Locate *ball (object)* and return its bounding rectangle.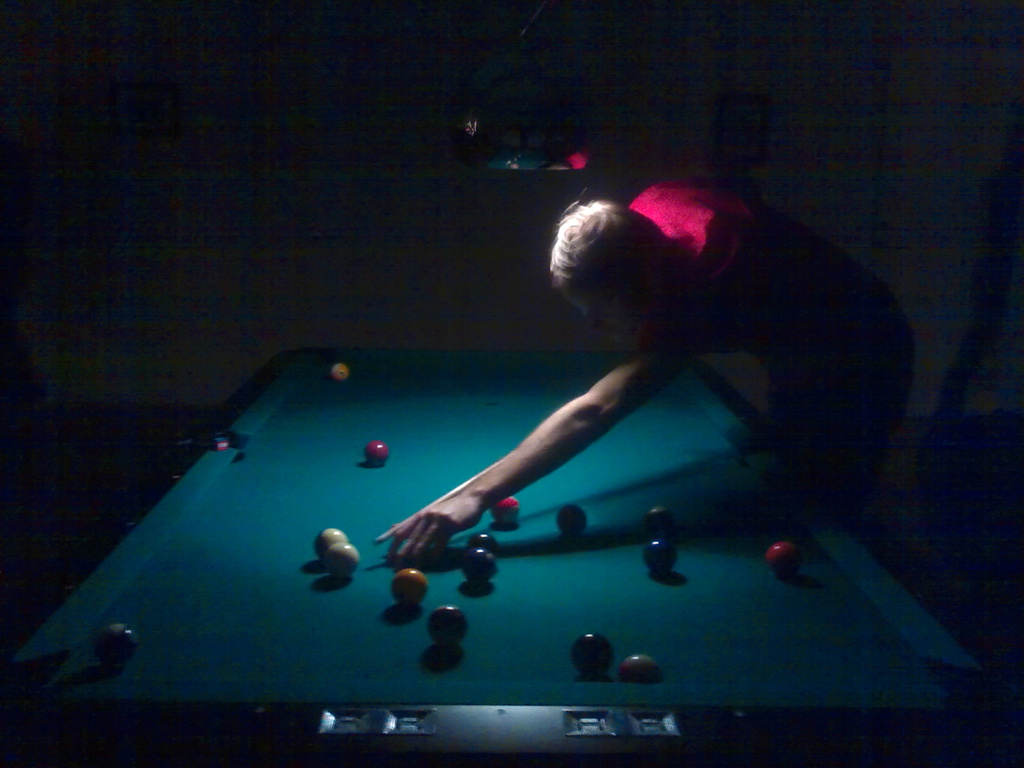
x1=570 y1=634 x2=612 y2=678.
